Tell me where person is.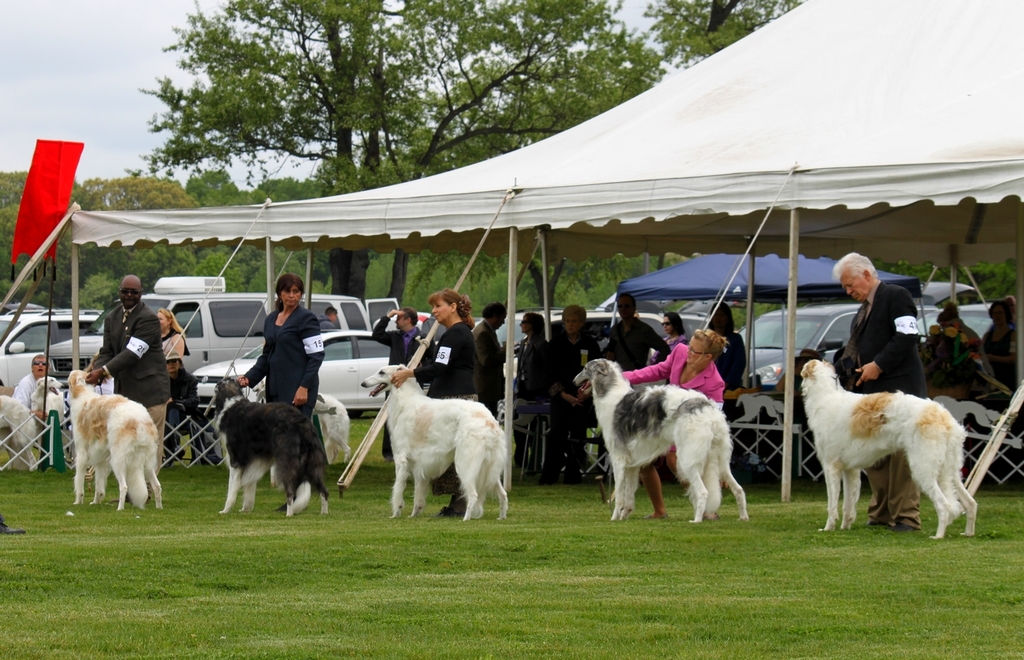
person is at bbox=(155, 311, 187, 360).
